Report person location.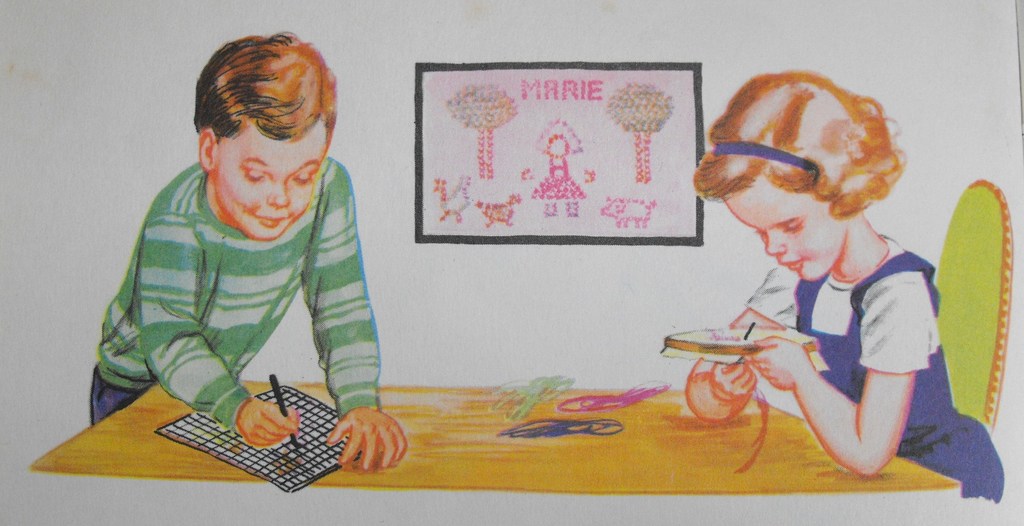
Report: pyautogui.locateOnScreen(689, 76, 1007, 501).
